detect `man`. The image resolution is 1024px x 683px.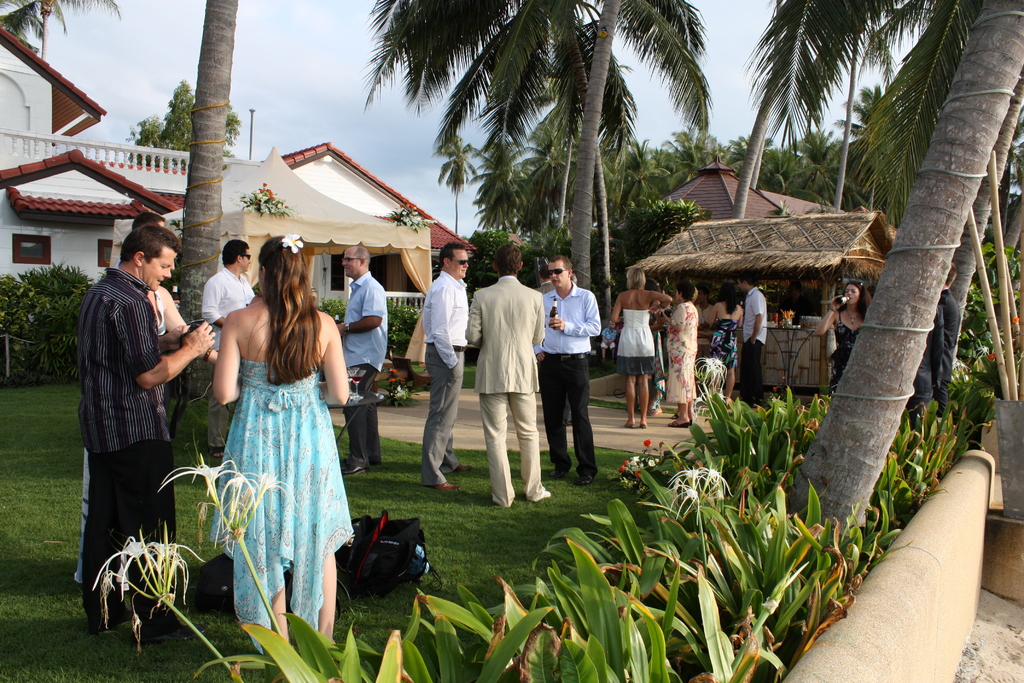
(904,304,943,431).
